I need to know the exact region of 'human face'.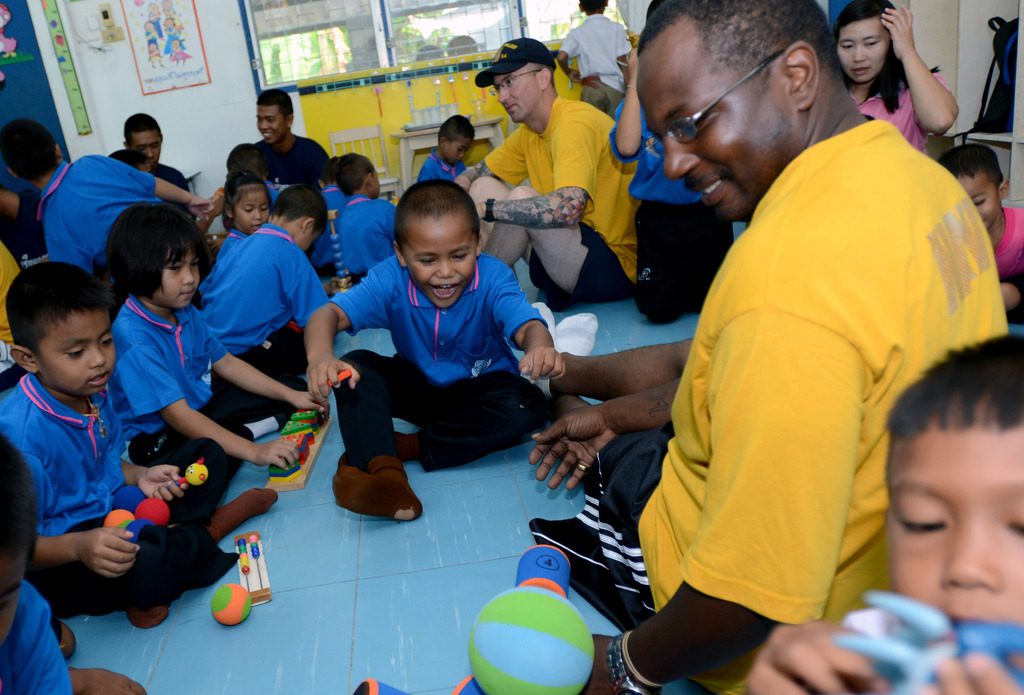
Region: rect(166, 254, 199, 311).
